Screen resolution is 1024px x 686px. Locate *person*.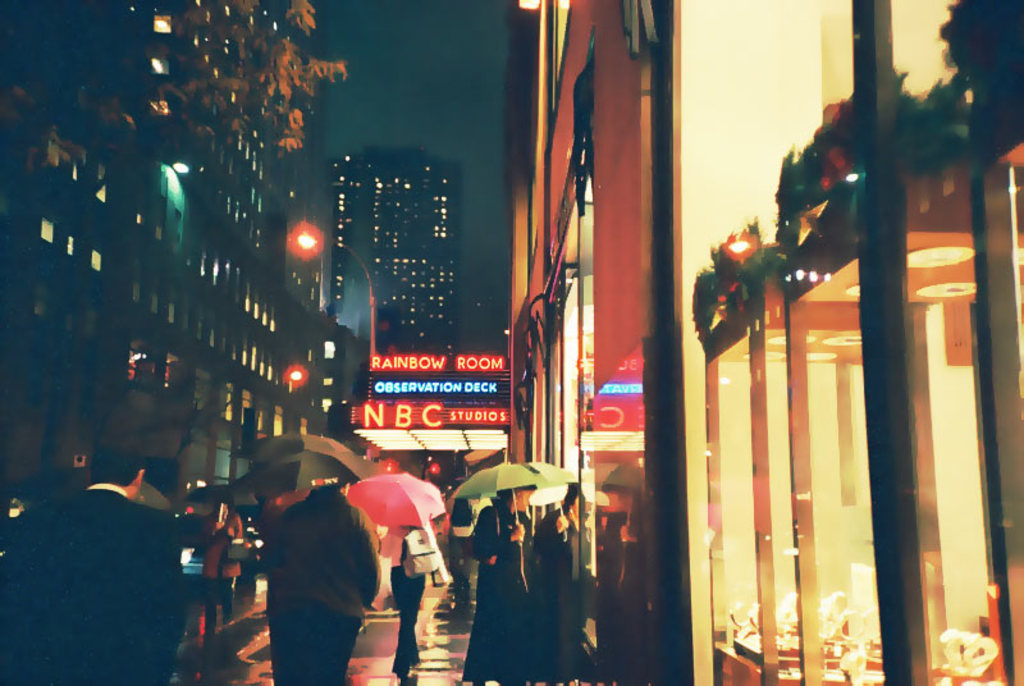
460 484 536 685.
